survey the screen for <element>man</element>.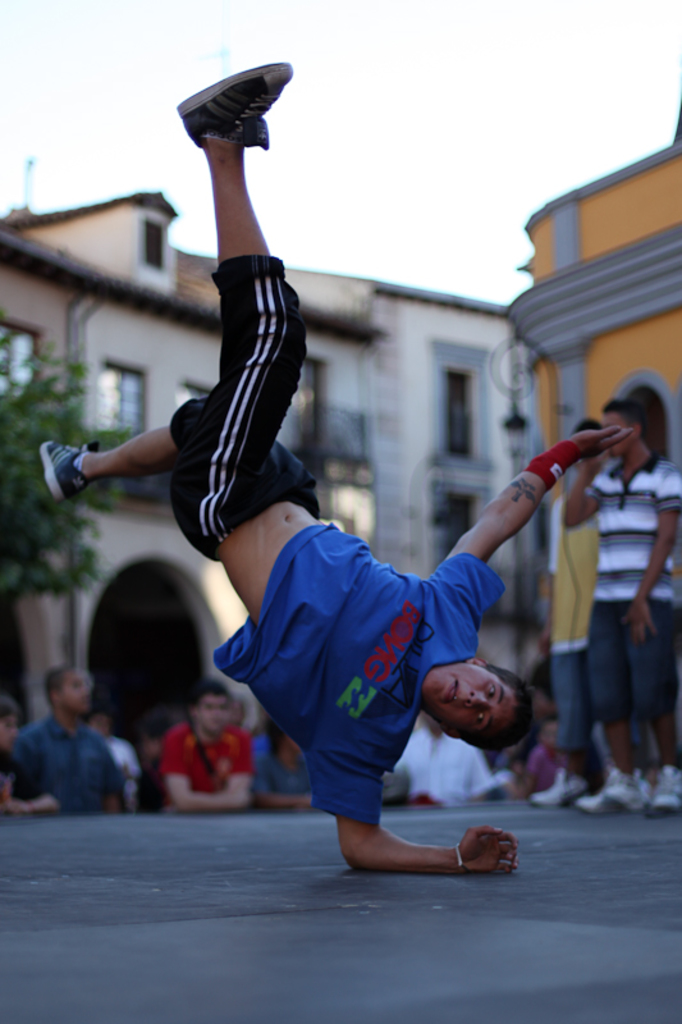
Survey found: {"x1": 512, "y1": 421, "x2": 601, "y2": 824}.
